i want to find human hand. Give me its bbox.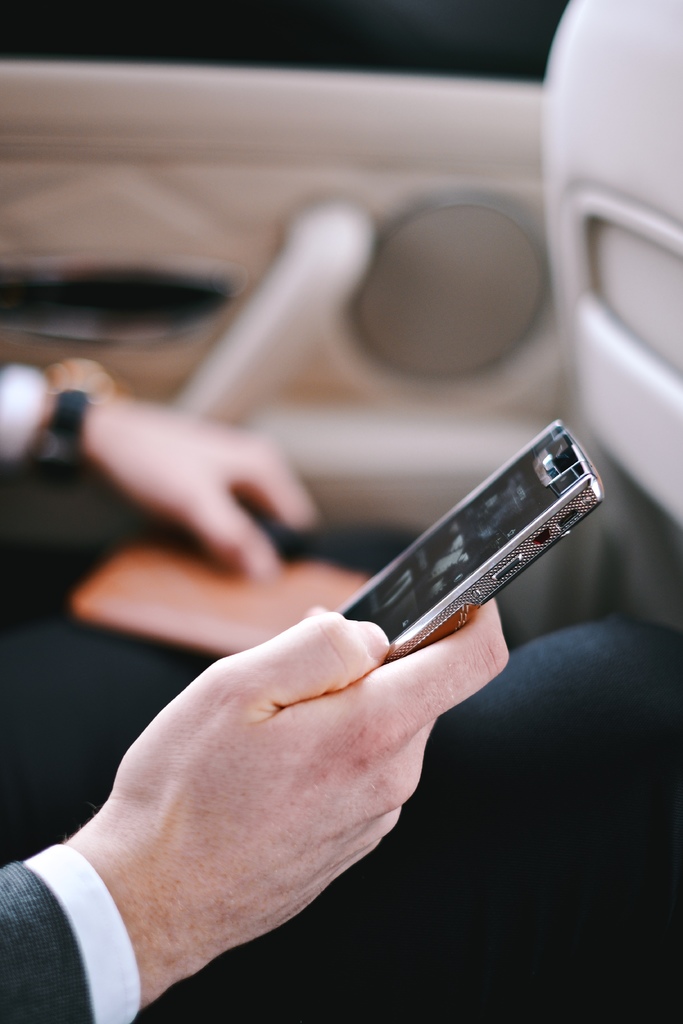
left=70, top=588, right=516, bottom=1011.
